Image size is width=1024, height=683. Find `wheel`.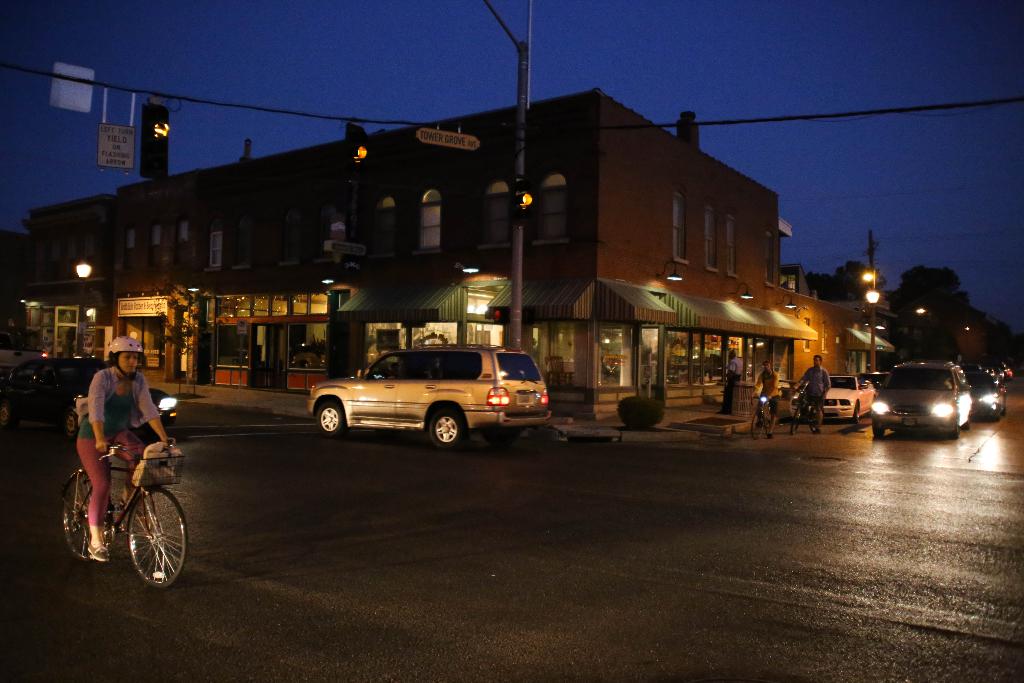
left=58, top=470, right=112, bottom=568.
